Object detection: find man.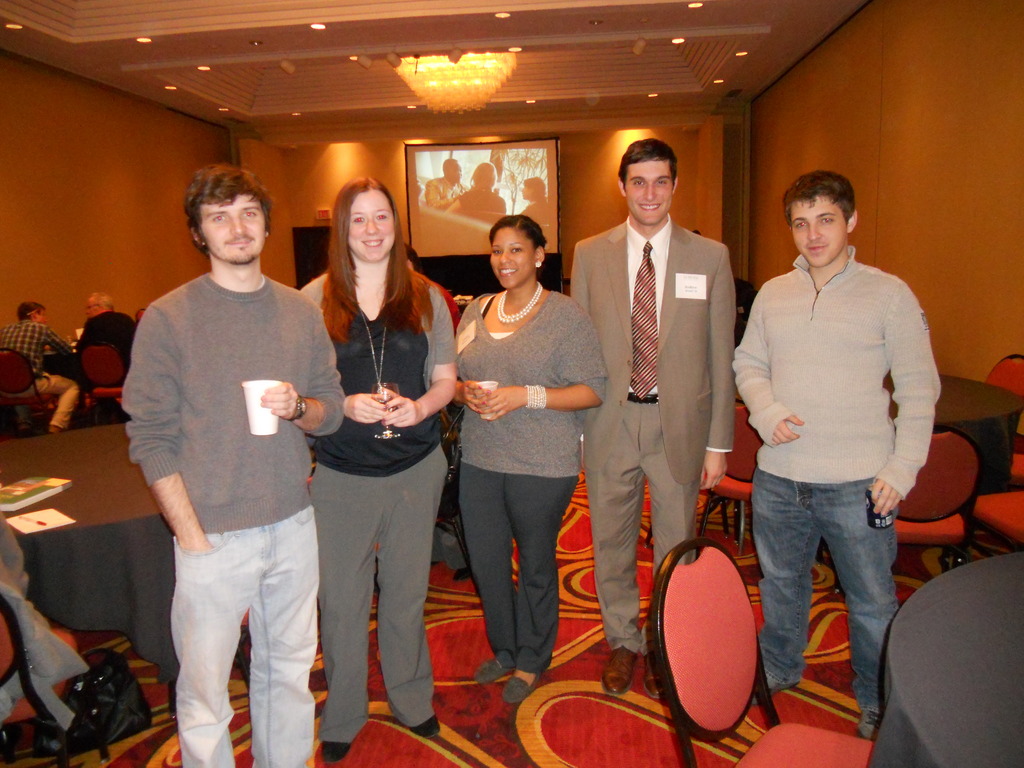
box(731, 168, 943, 743).
